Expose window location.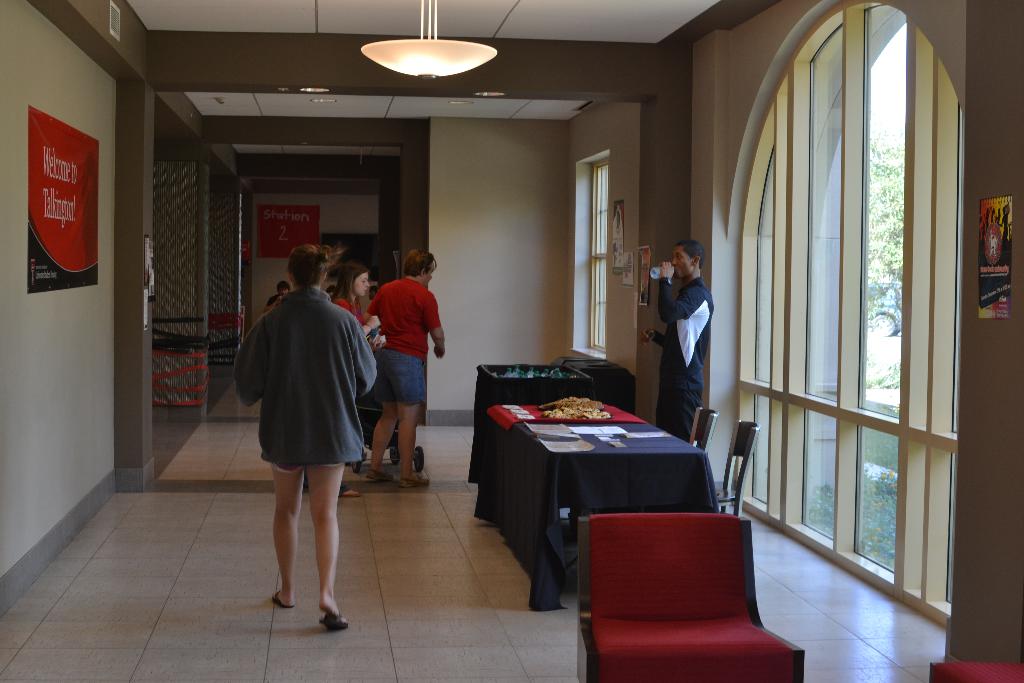
Exposed at 729:0:977:594.
